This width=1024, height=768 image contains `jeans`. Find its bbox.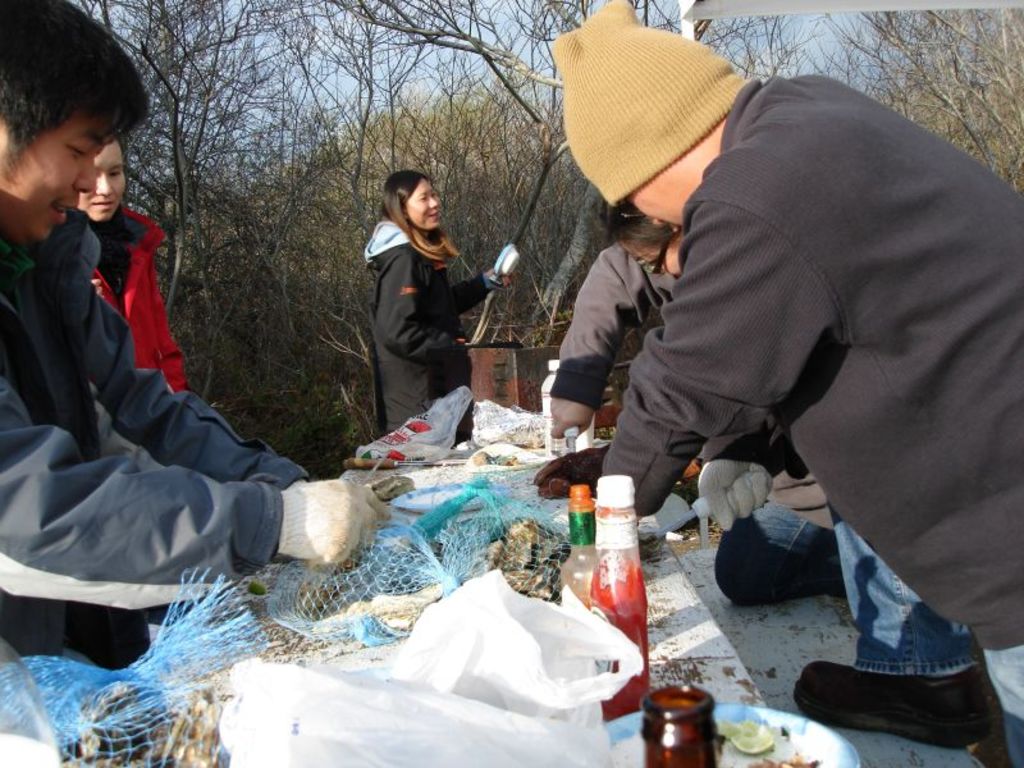
BBox(832, 502, 1023, 765).
